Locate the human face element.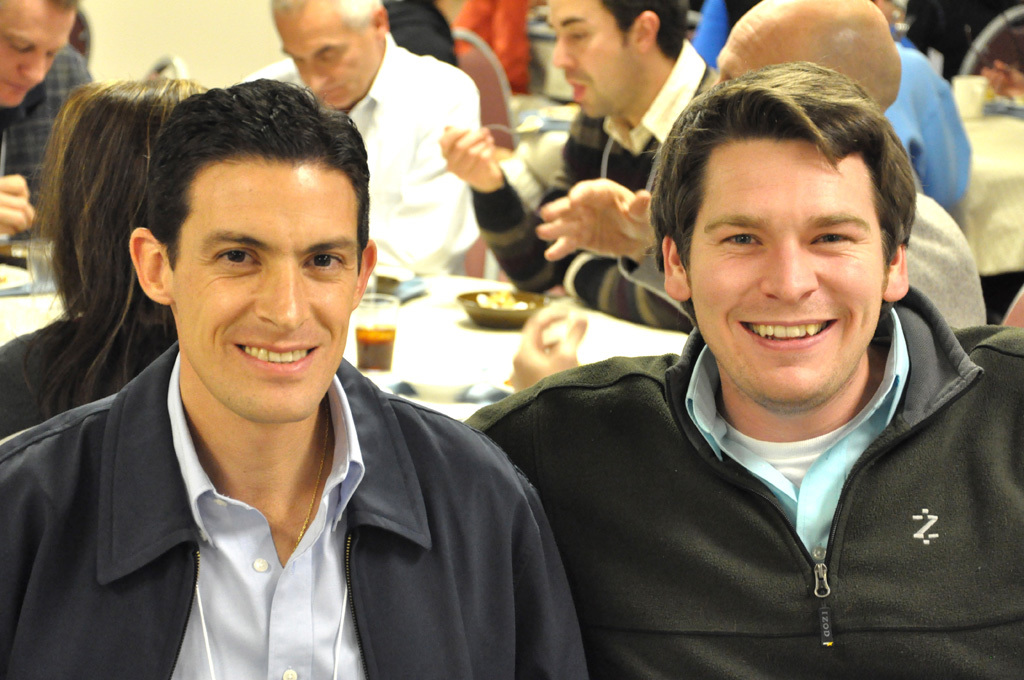
Element bbox: bbox=(279, 0, 379, 110).
